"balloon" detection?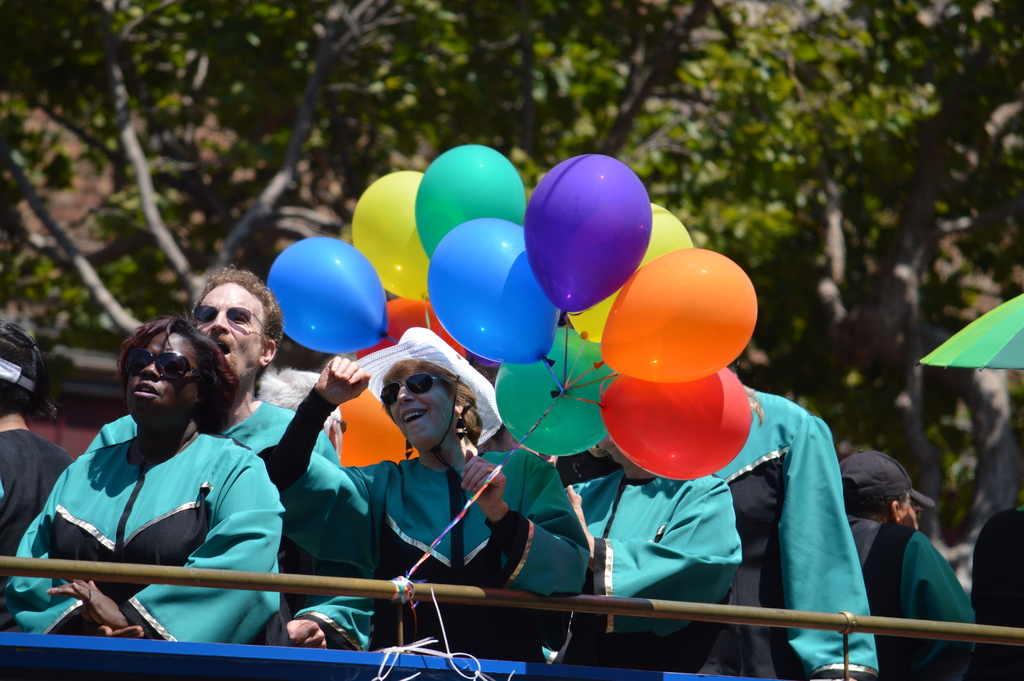
595 247 758 383
